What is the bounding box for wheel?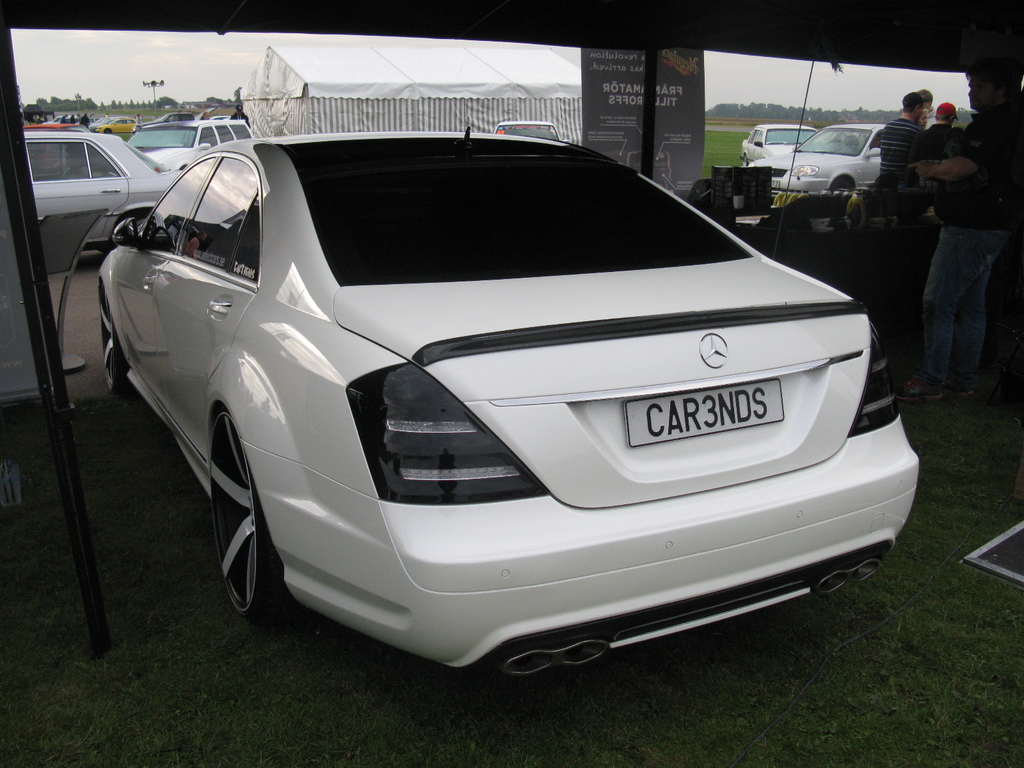
BBox(103, 129, 109, 134).
